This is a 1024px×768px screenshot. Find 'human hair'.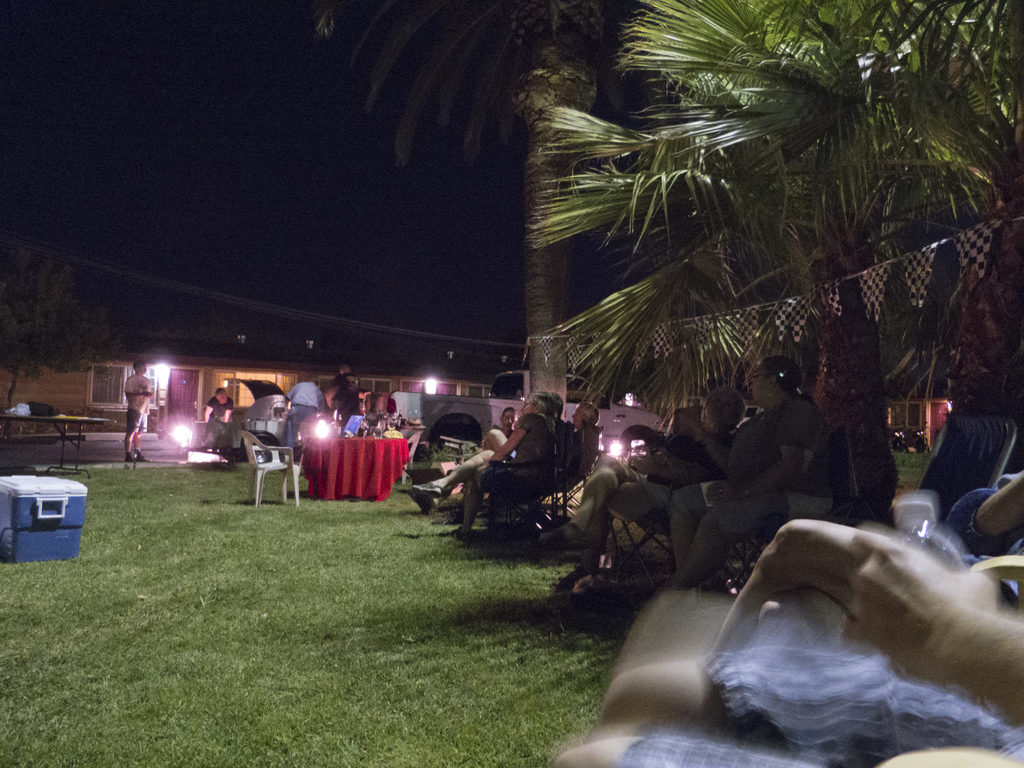
Bounding box: bbox=[337, 362, 352, 373].
